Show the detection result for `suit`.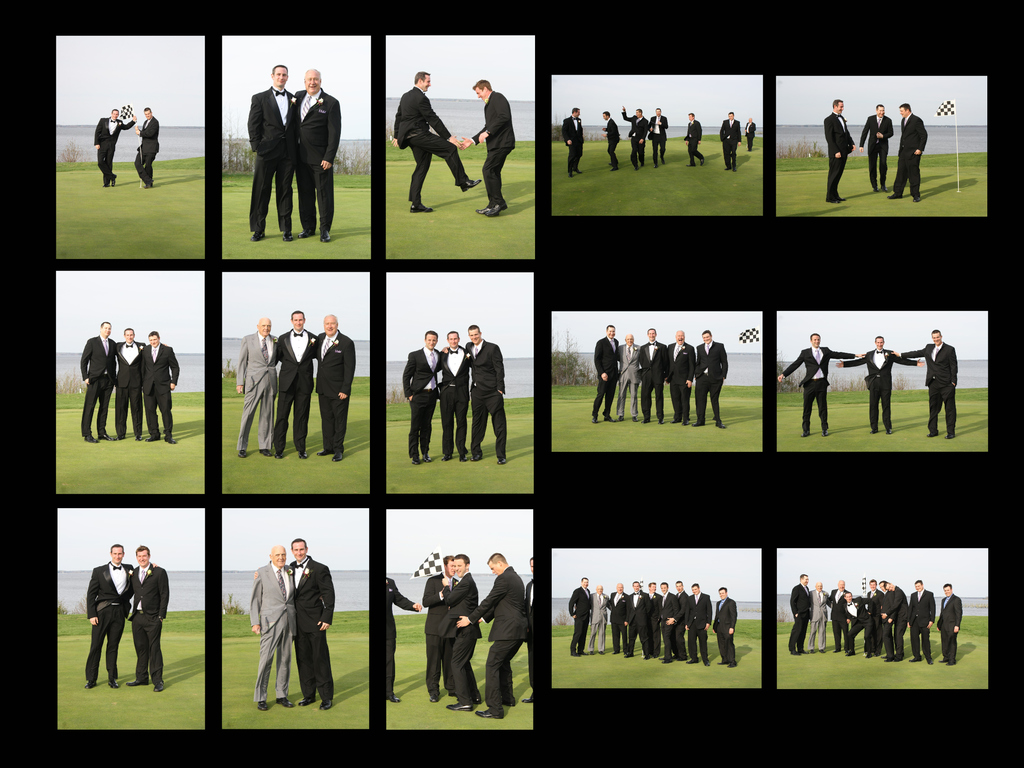
(x1=641, y1=340, x2=666, y2=416).
